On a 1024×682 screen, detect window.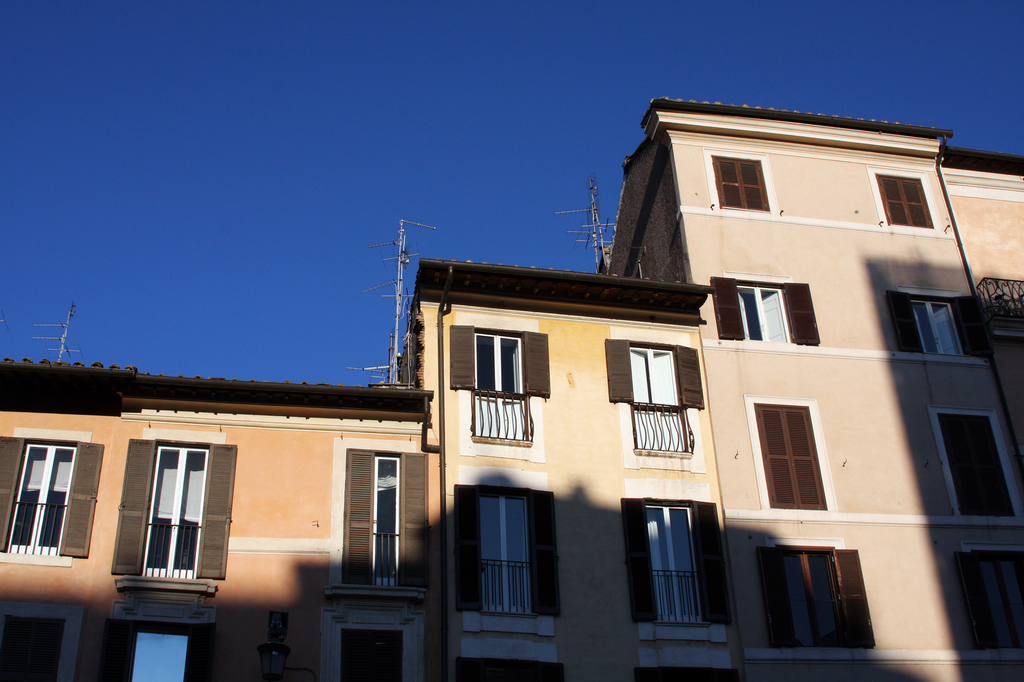
755, 539, 873, 652.
